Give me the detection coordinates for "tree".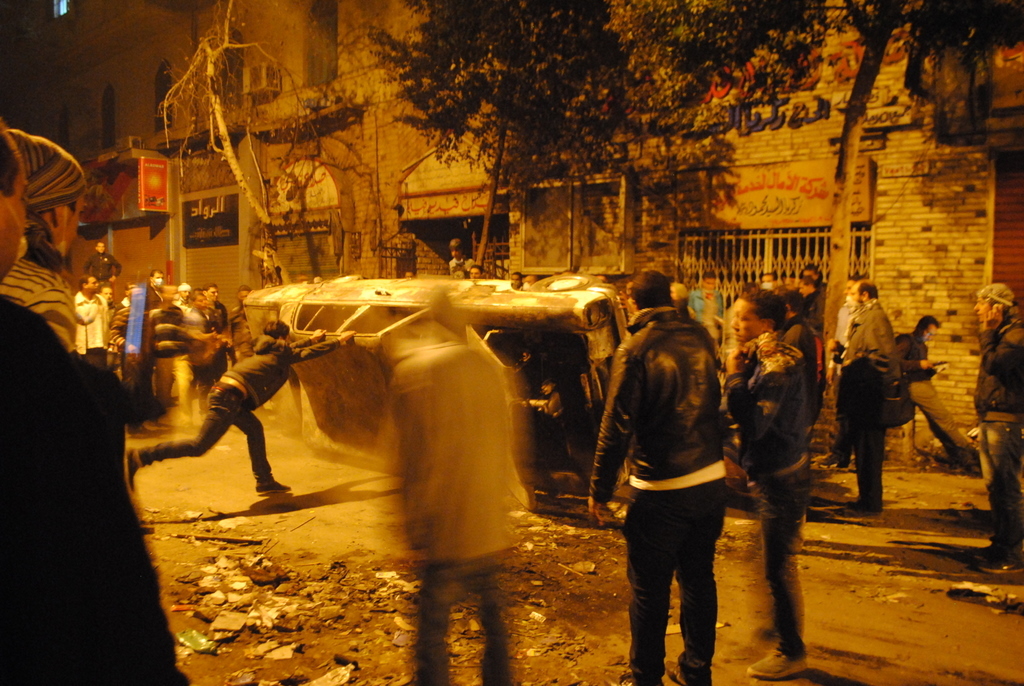
rect(152, 0, 309, 229).
